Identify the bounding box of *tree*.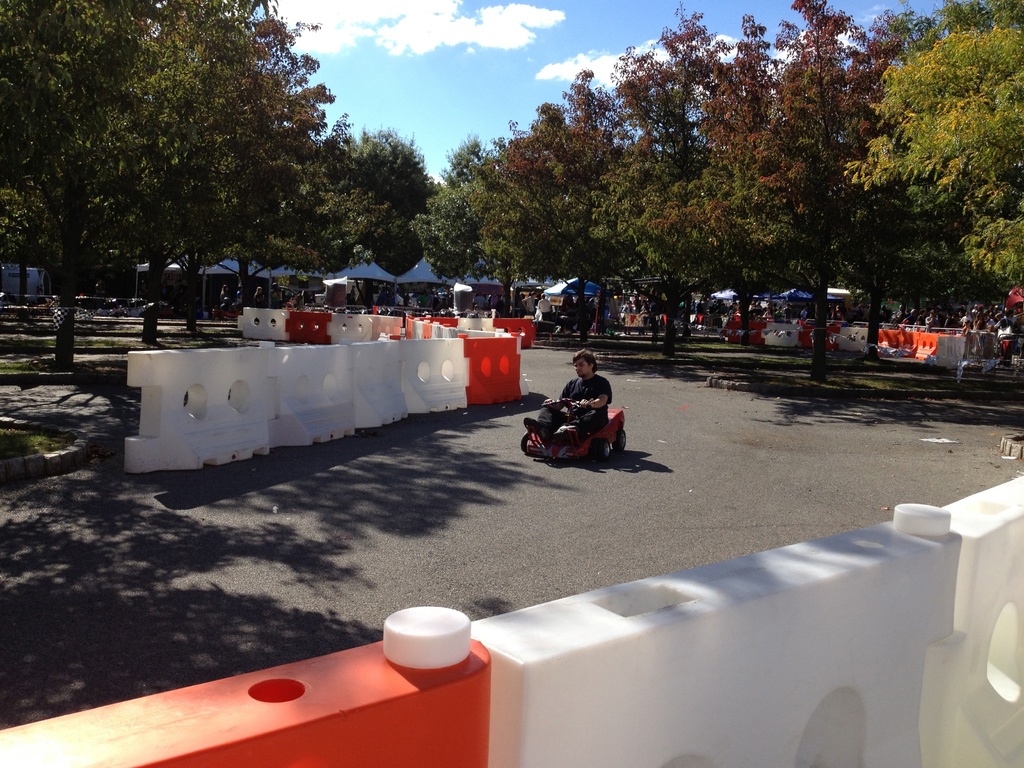
<box>0,0,366,376</box>.
